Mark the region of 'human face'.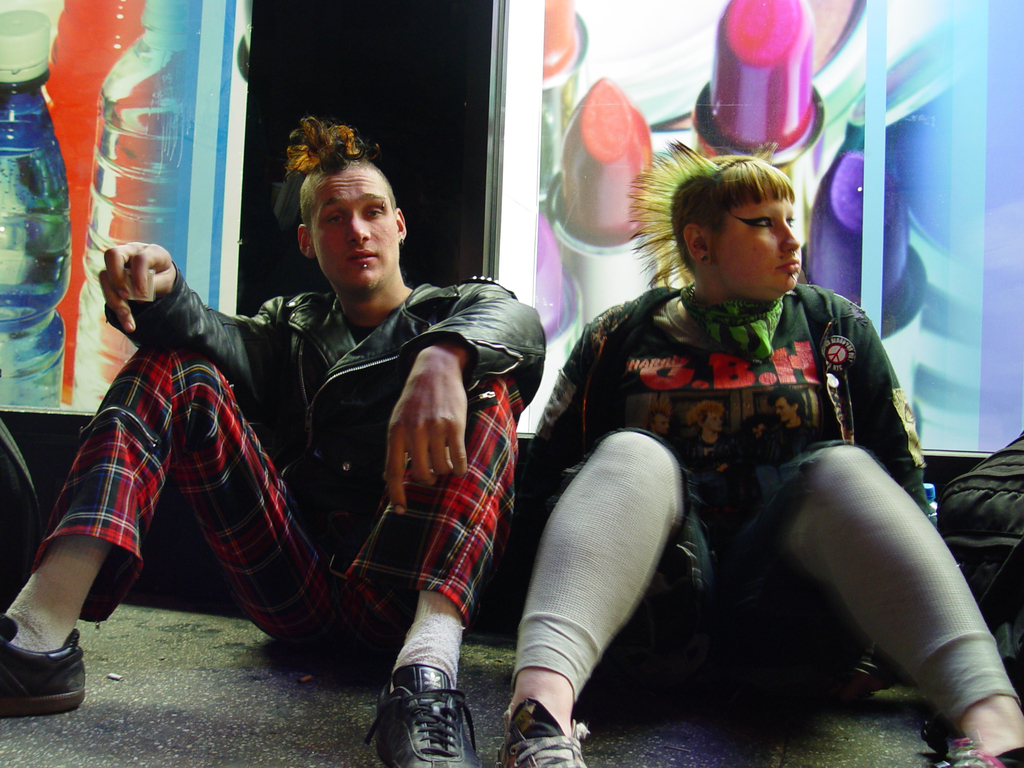
Region: 713 200 802 294.
